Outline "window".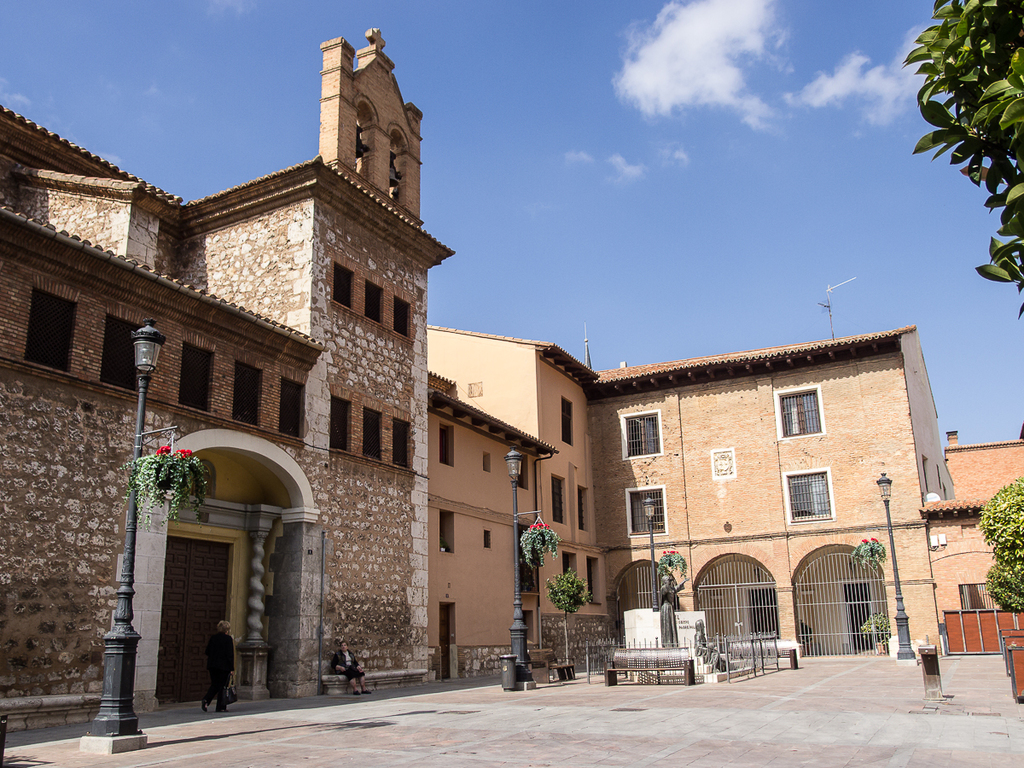
Outline: box=[626, 493, 665, 538].
